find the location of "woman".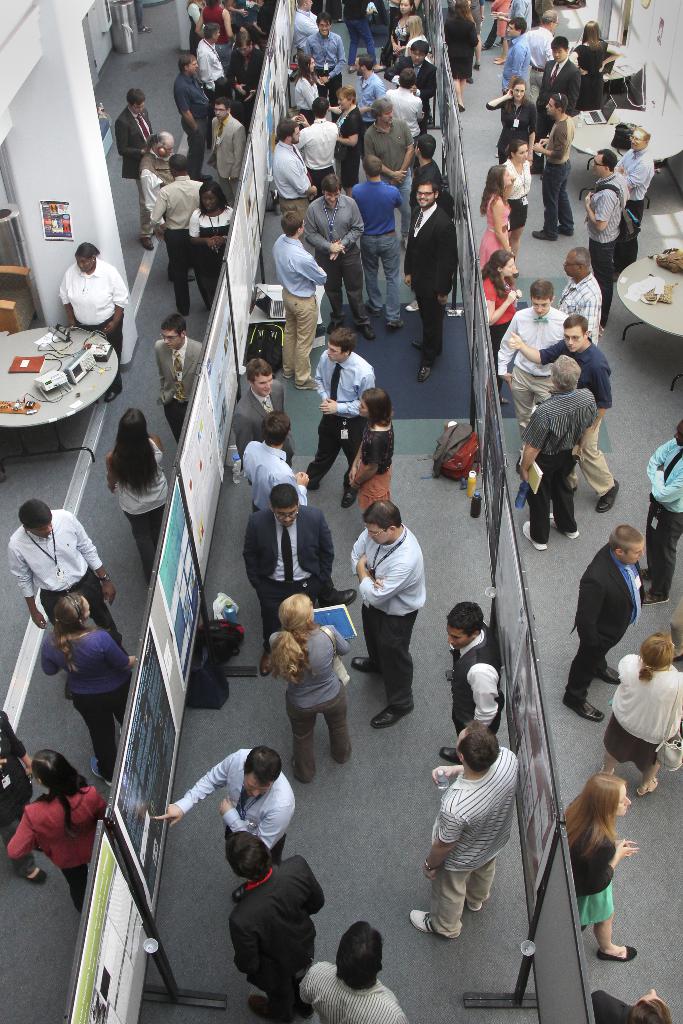
Location: box=[568, 21, 625, 114].
